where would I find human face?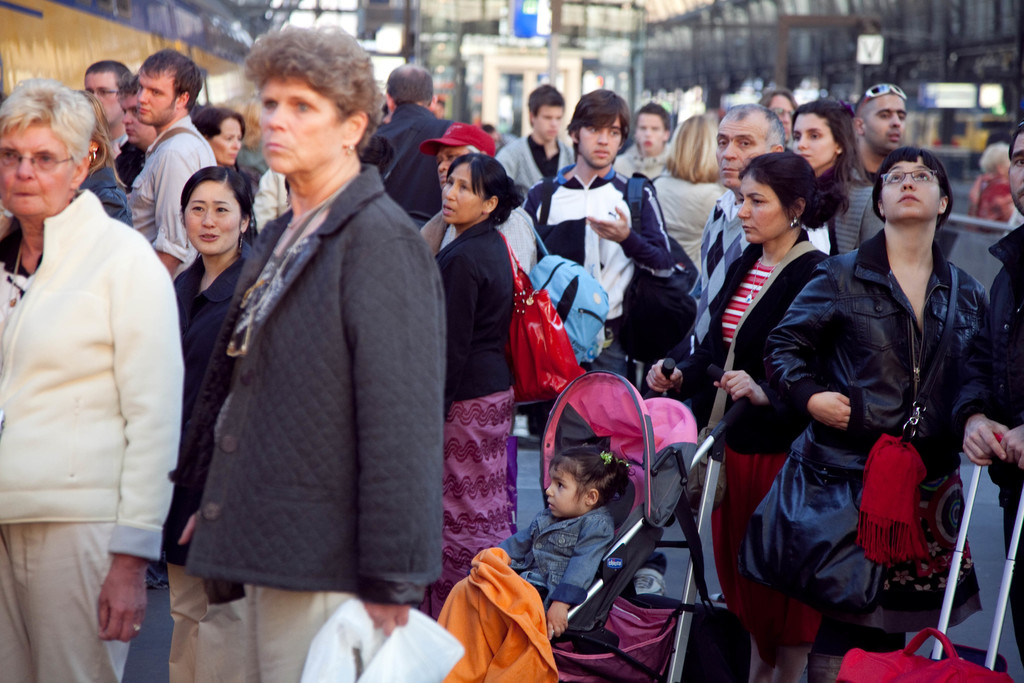
At box(137, 71, 179, 124).
